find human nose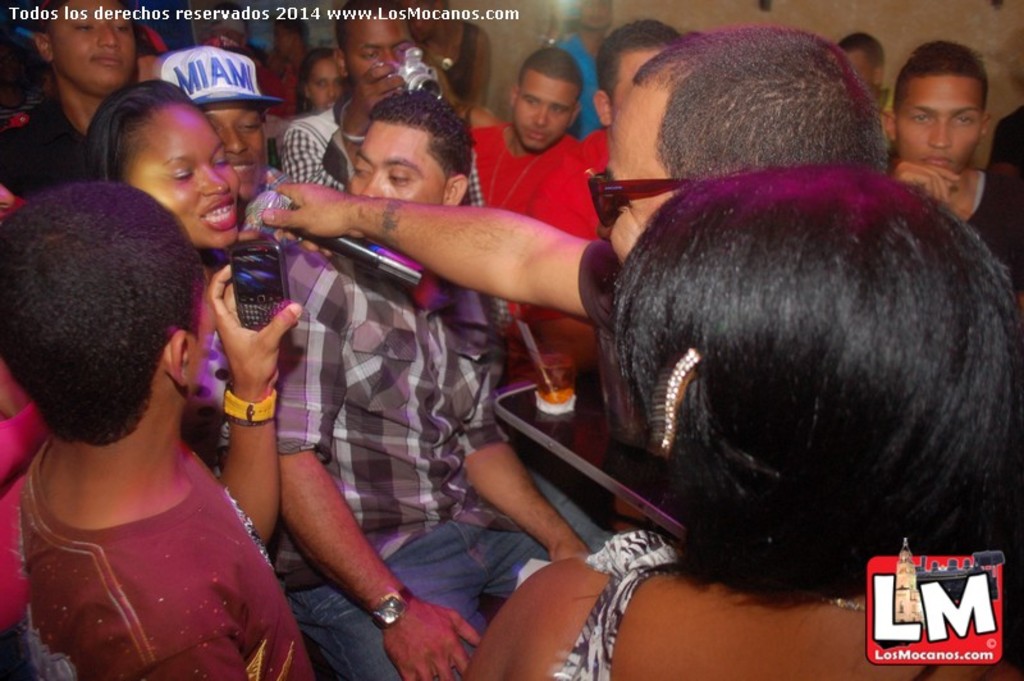
region(325, 81, 347, 104)
